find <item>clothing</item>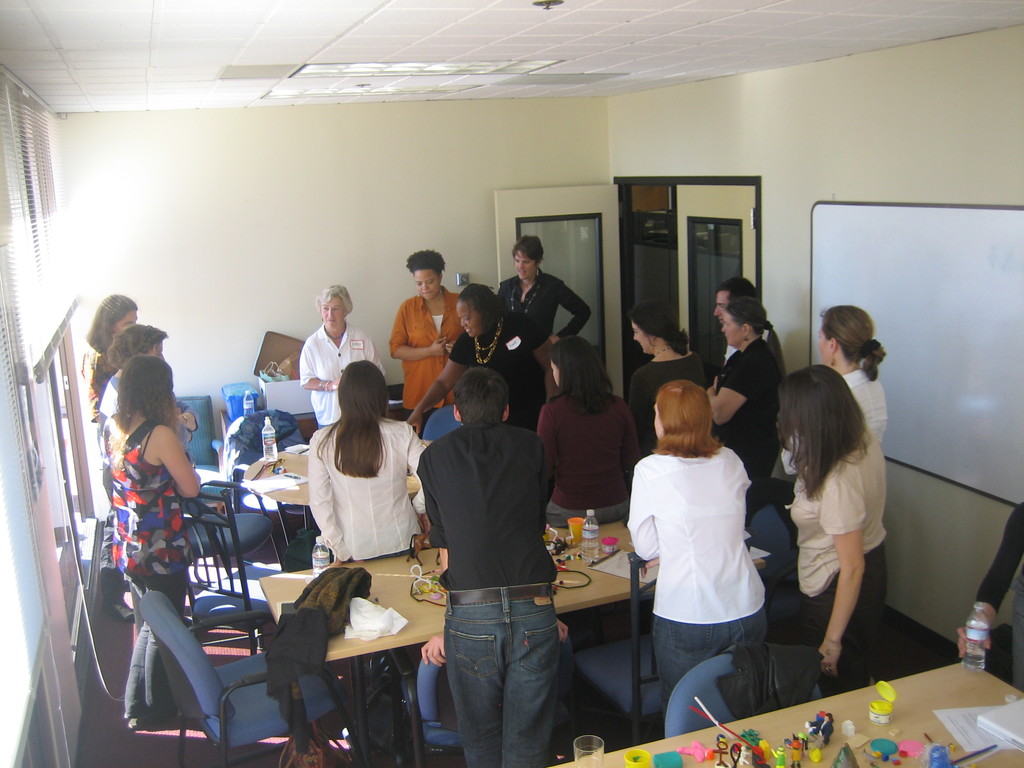
{"x1": 535, "y1": 377, "x2": 643, "y2": 521}
